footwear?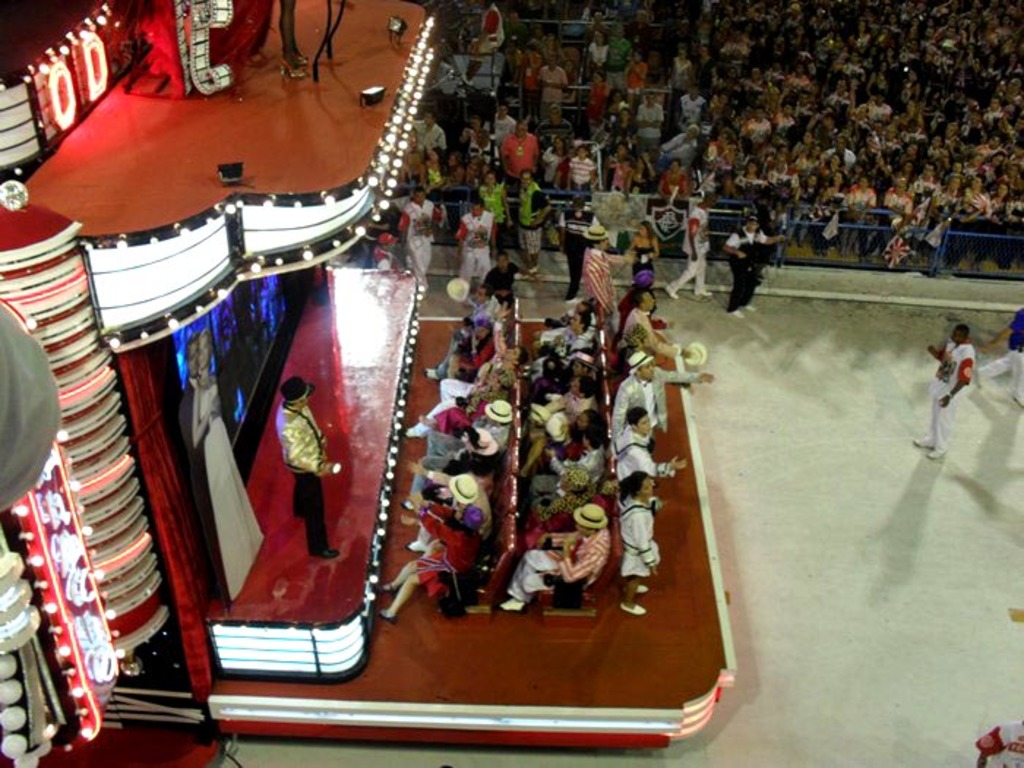
(502,598,522,609)
